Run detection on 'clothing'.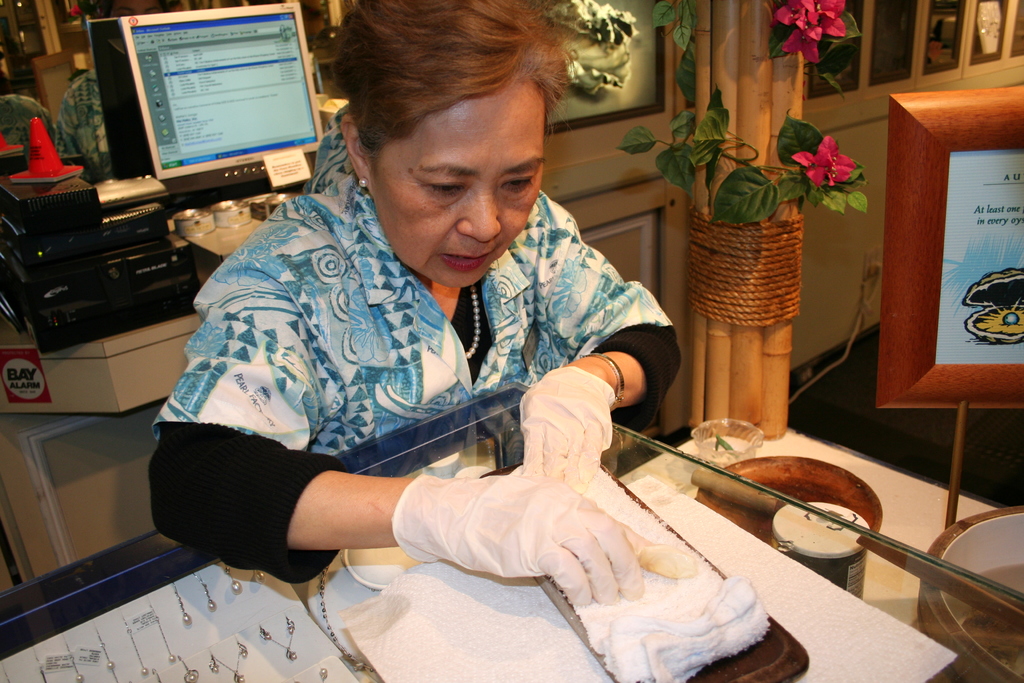
Result: crop(157, 104, 687, 593).
